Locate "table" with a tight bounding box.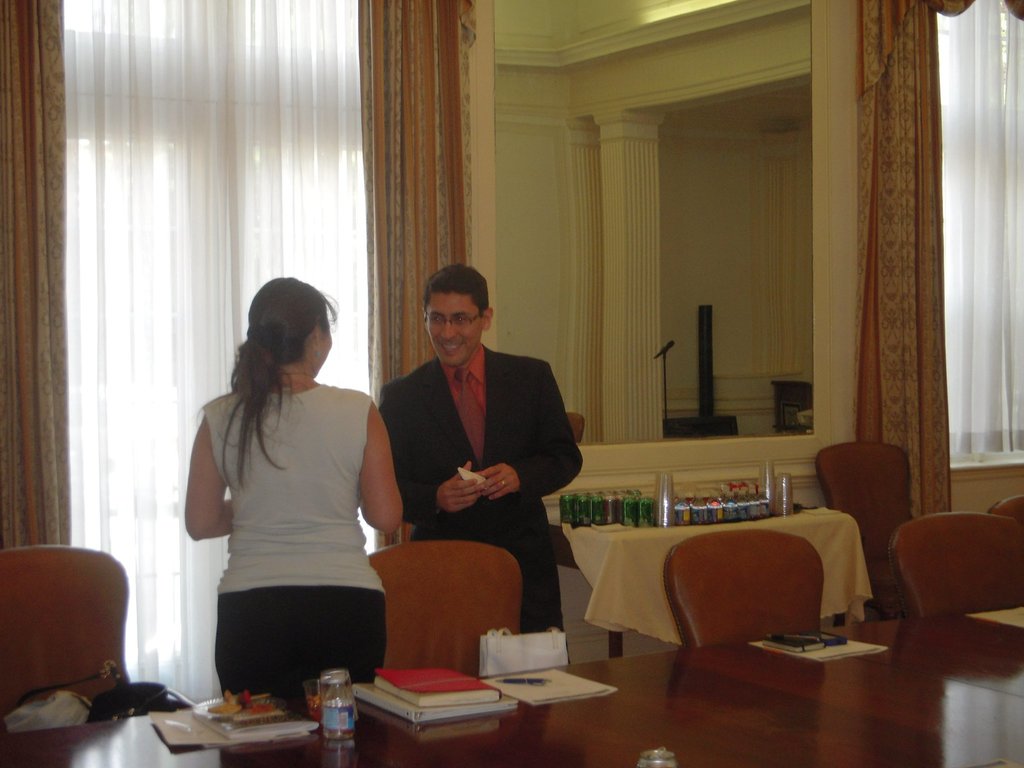
<bbox>546, 504, 878, 661</bbox>.
